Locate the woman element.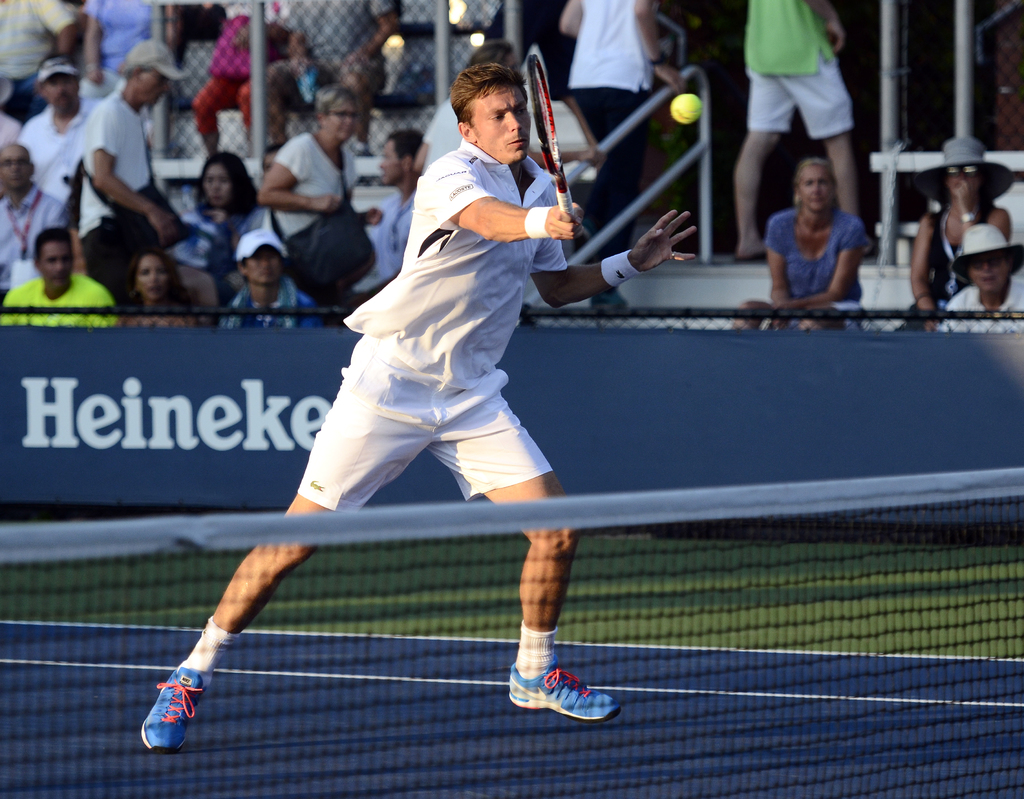
Element bbox: 109,245,207,332.
